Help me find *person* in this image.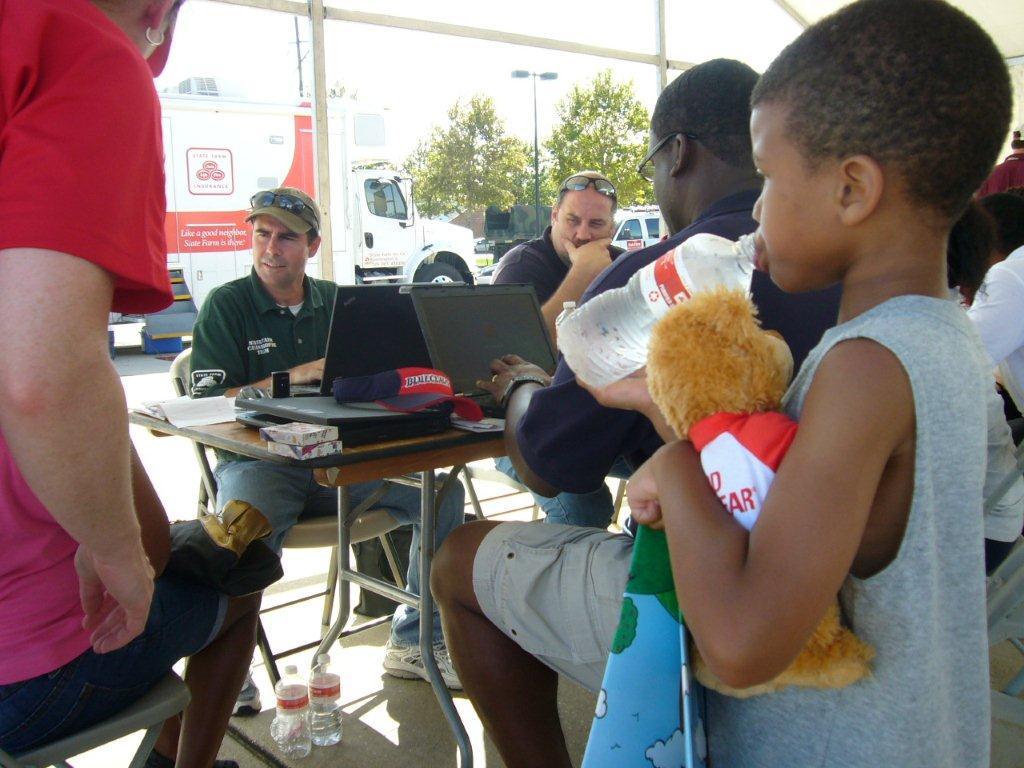
Found it: [left=0, top=0, right=280, bottom=767].
